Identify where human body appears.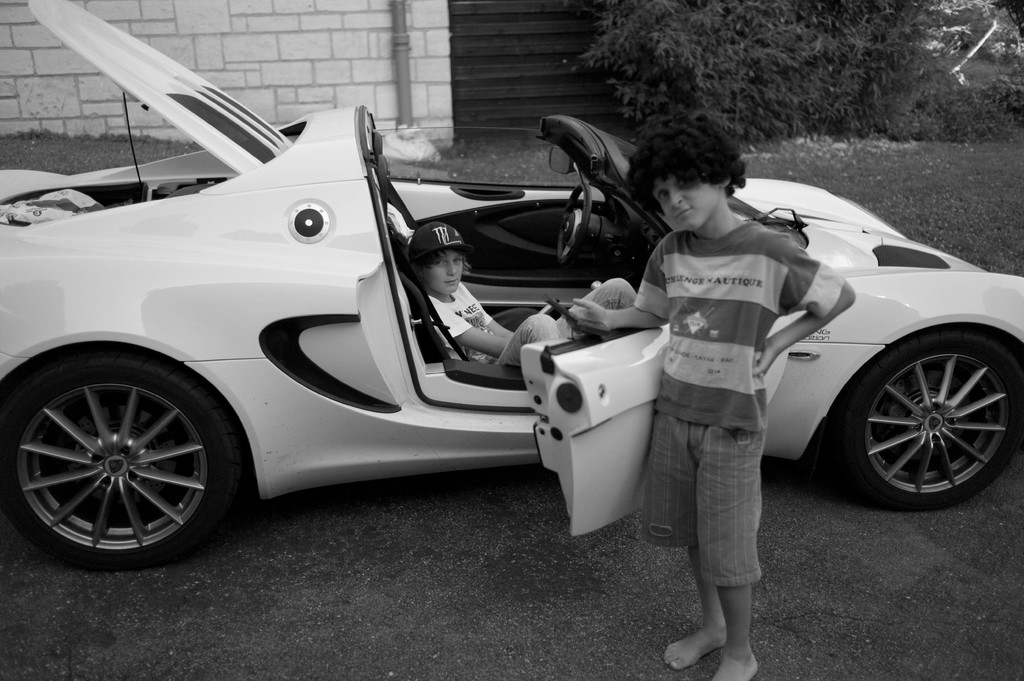
Appears at x1=426 y1=216 x2=630 y2=367.
